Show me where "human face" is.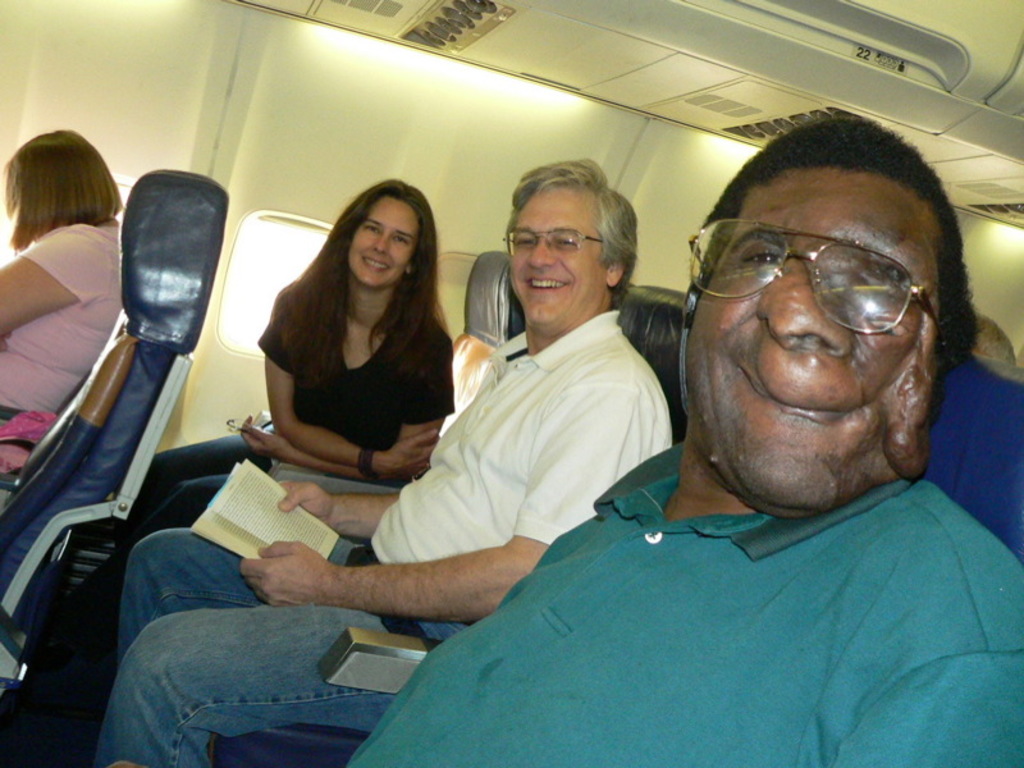
"human face" is at detection(347, 197, 417, 285).
